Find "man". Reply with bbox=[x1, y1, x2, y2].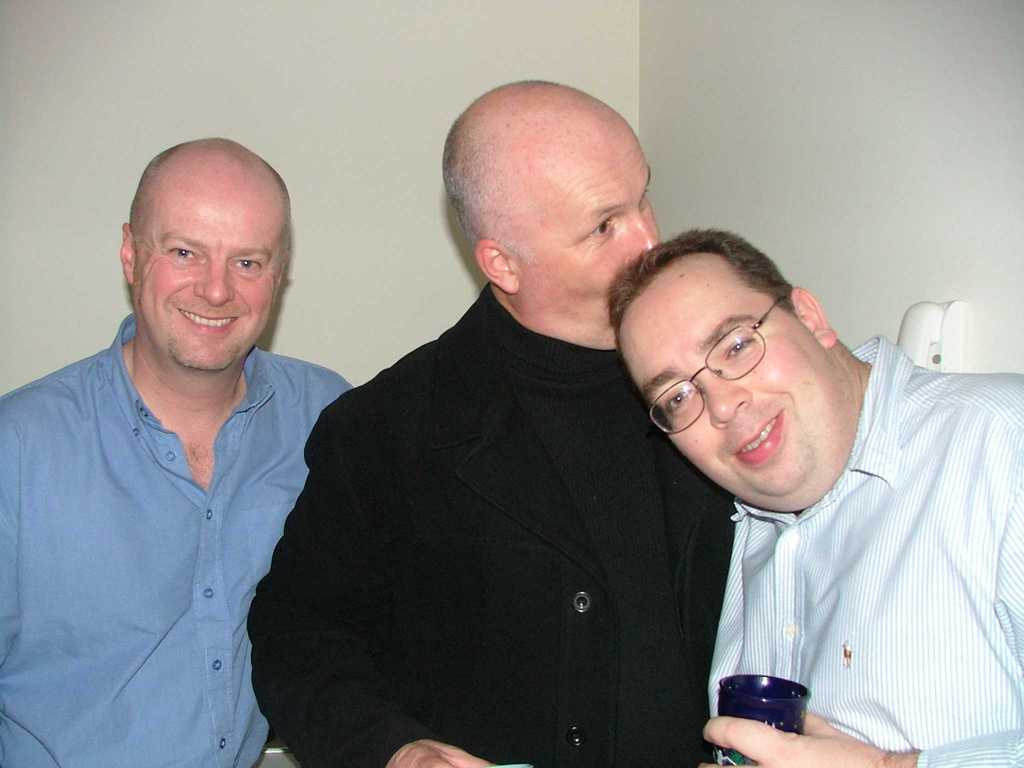
bbox=[604, 218, 1023, 767].
